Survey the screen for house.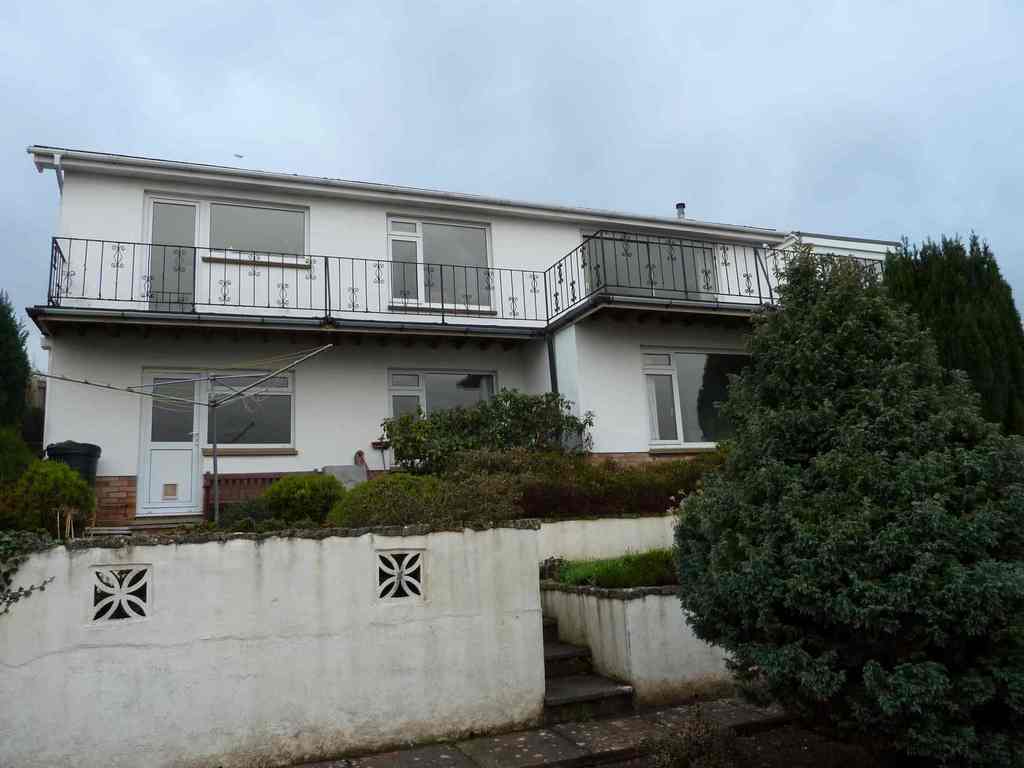
Survey found: Rect(25, 145, 904, 535).
